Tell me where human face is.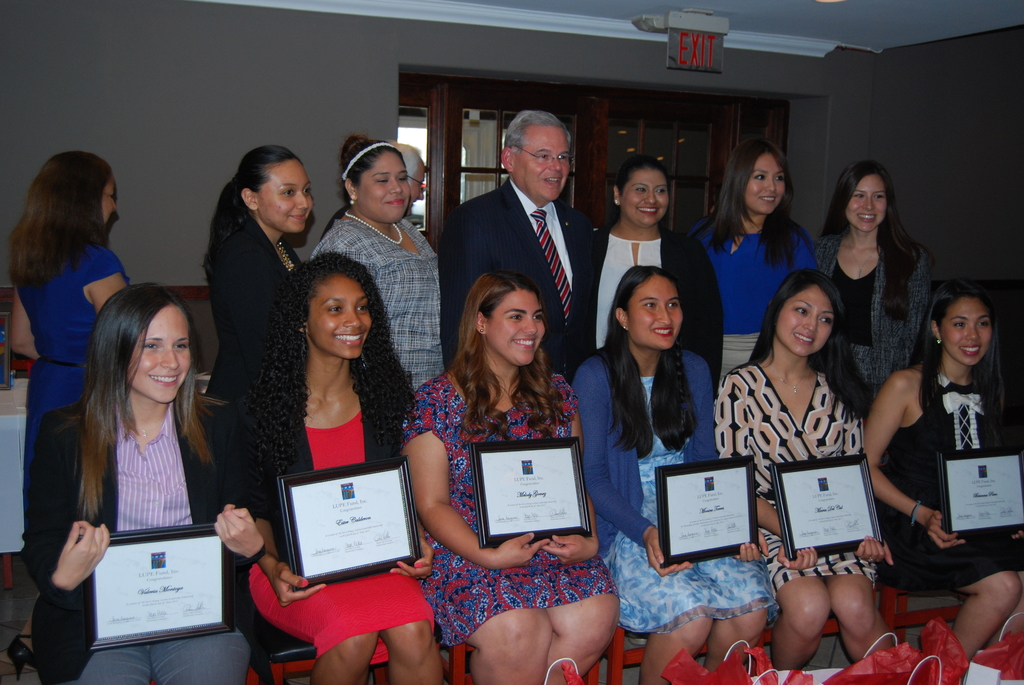
human face is at box(621, 169, 667, 224).
